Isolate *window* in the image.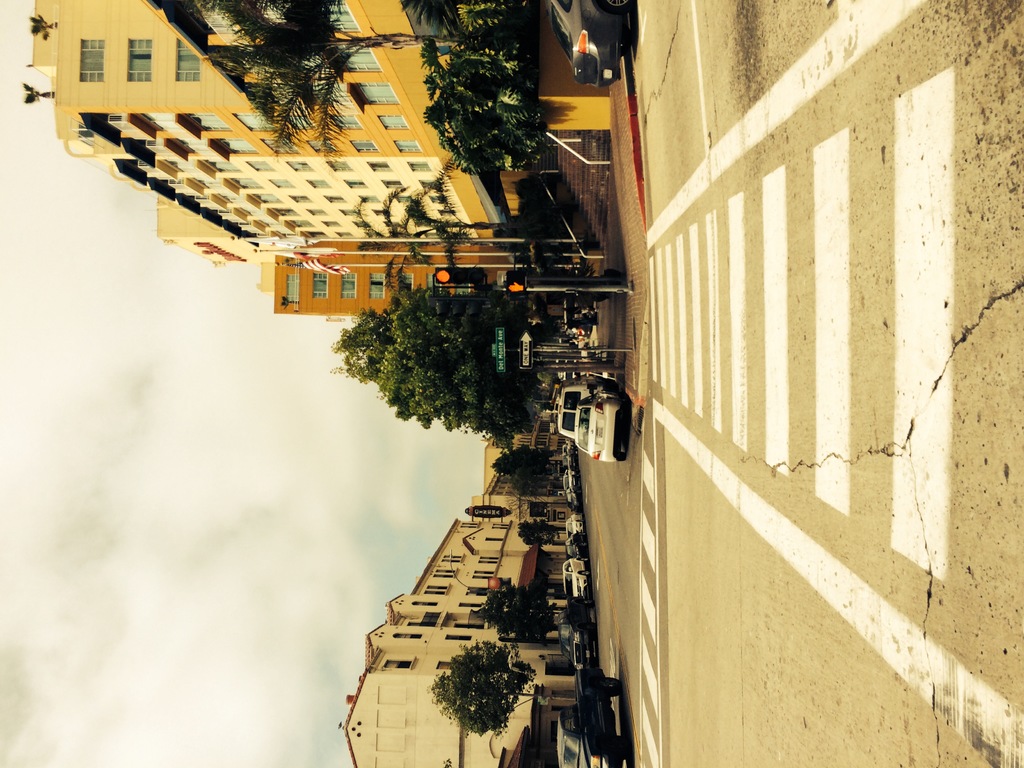
Isolated region: BBox(461, 522, 475, 527).
